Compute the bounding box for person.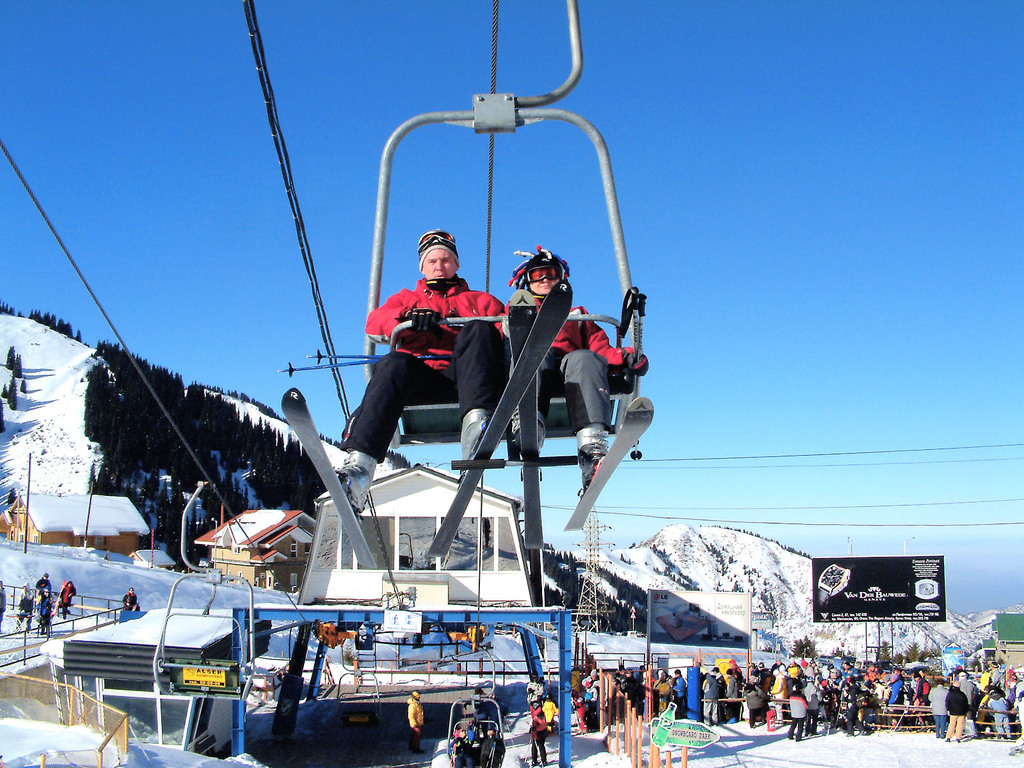
select_region(362, 201, 503, 472).
